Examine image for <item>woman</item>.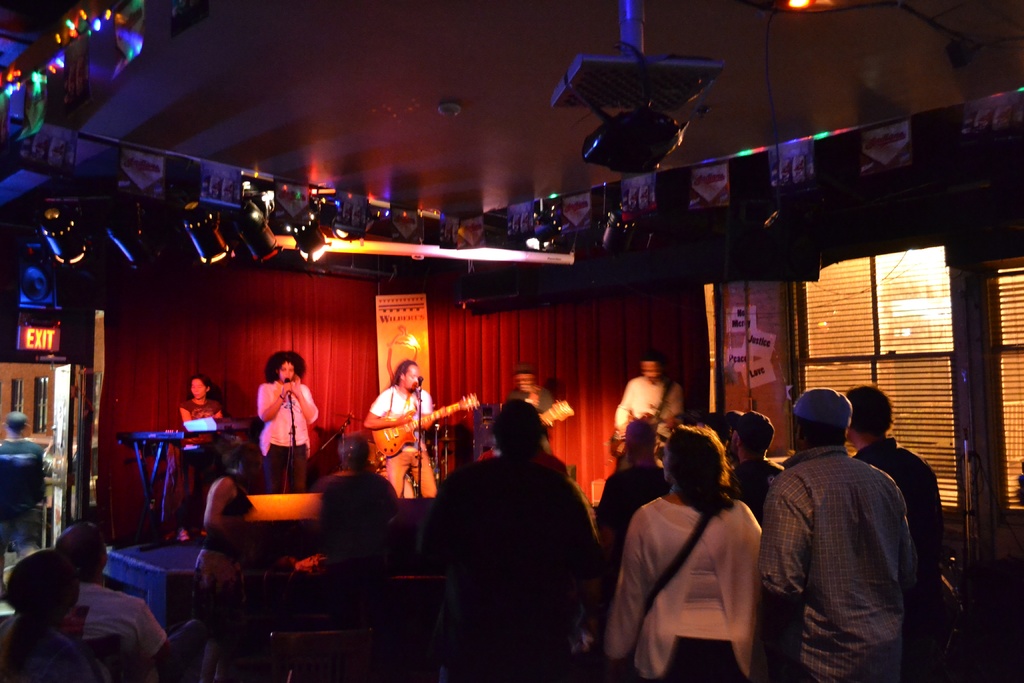
Examination result: [left=0, top=548, right=110, bottom=682].
